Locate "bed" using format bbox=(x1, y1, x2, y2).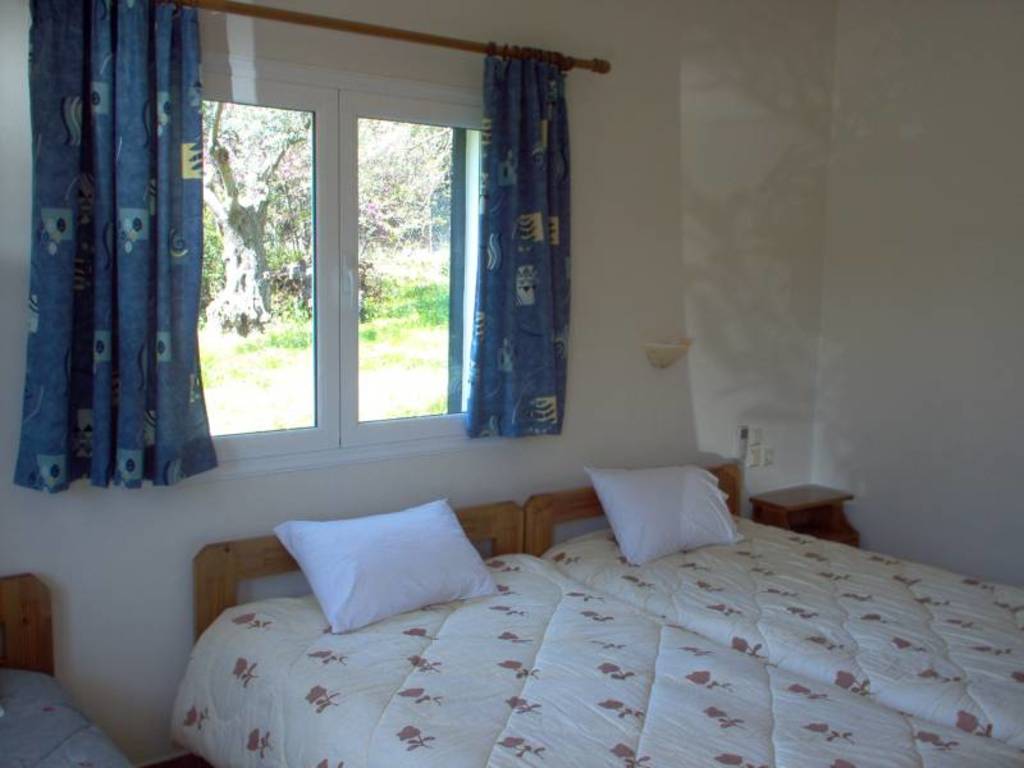
bbox=(4, 570, 137, 767).
